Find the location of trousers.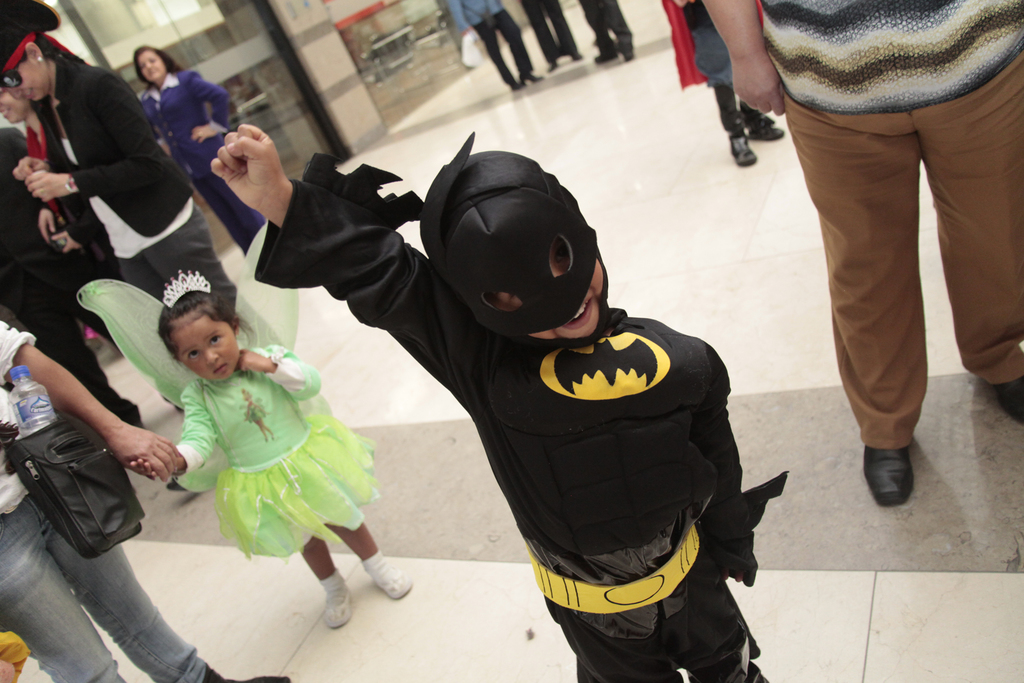
Location: box(520, 0, 579, 67).
